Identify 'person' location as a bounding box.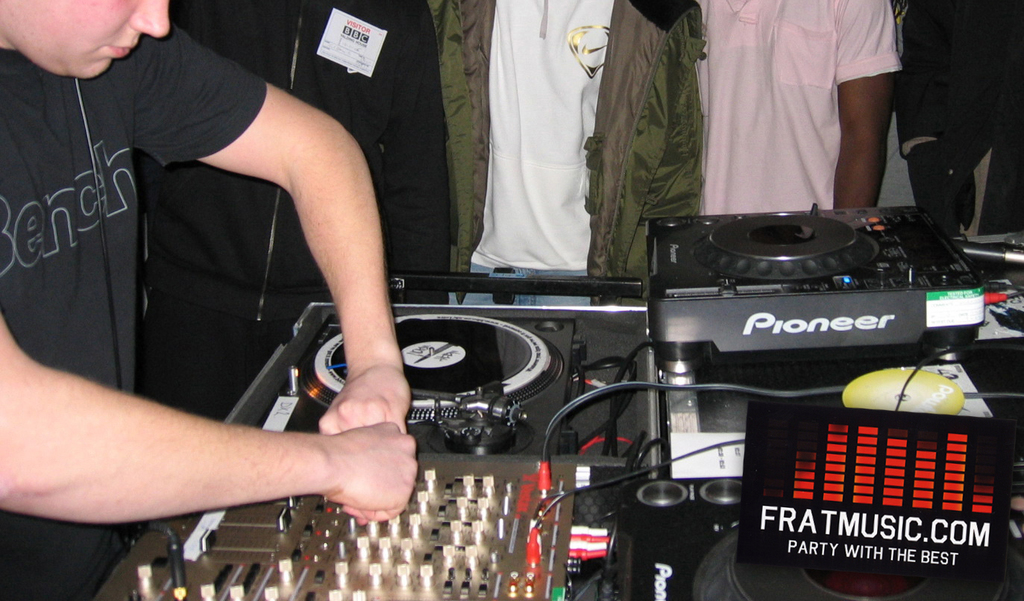
[0,0,424,600].
